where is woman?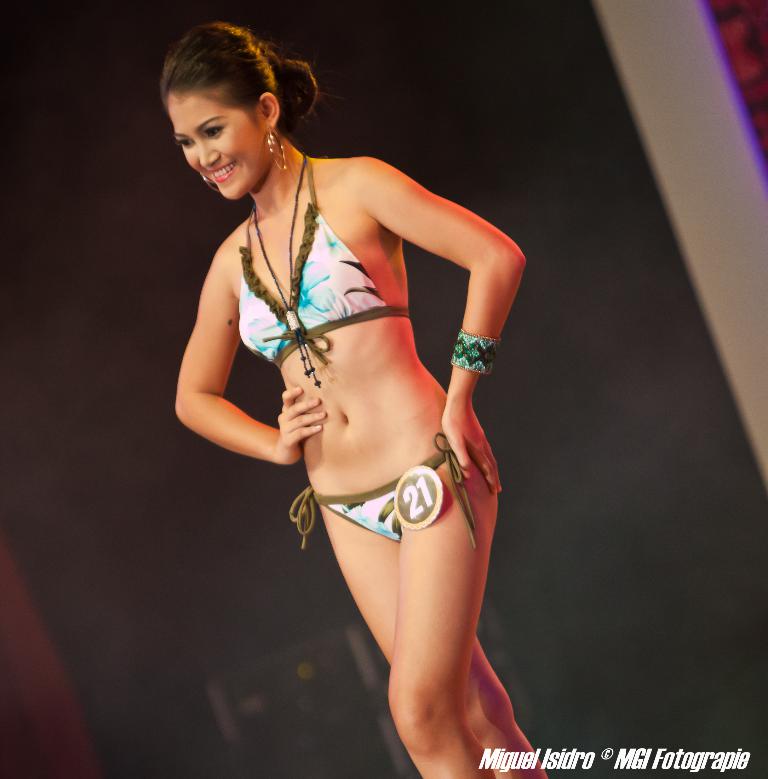
x1=150 y1=16 x2=547 y2=755.
